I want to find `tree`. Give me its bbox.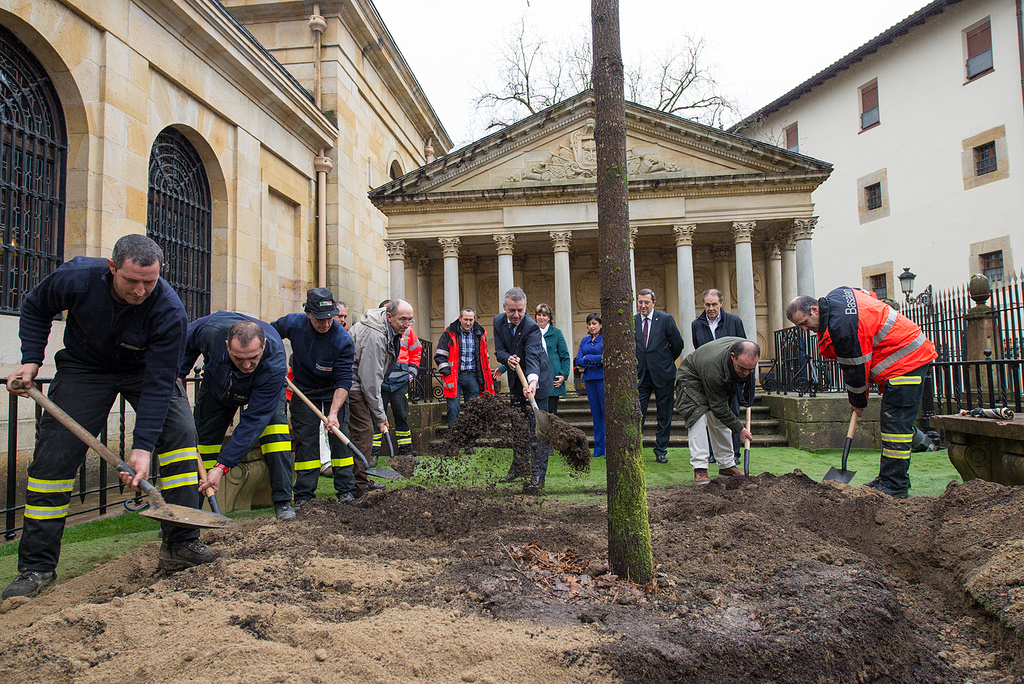
bbox(601, 0, 658, 585).
